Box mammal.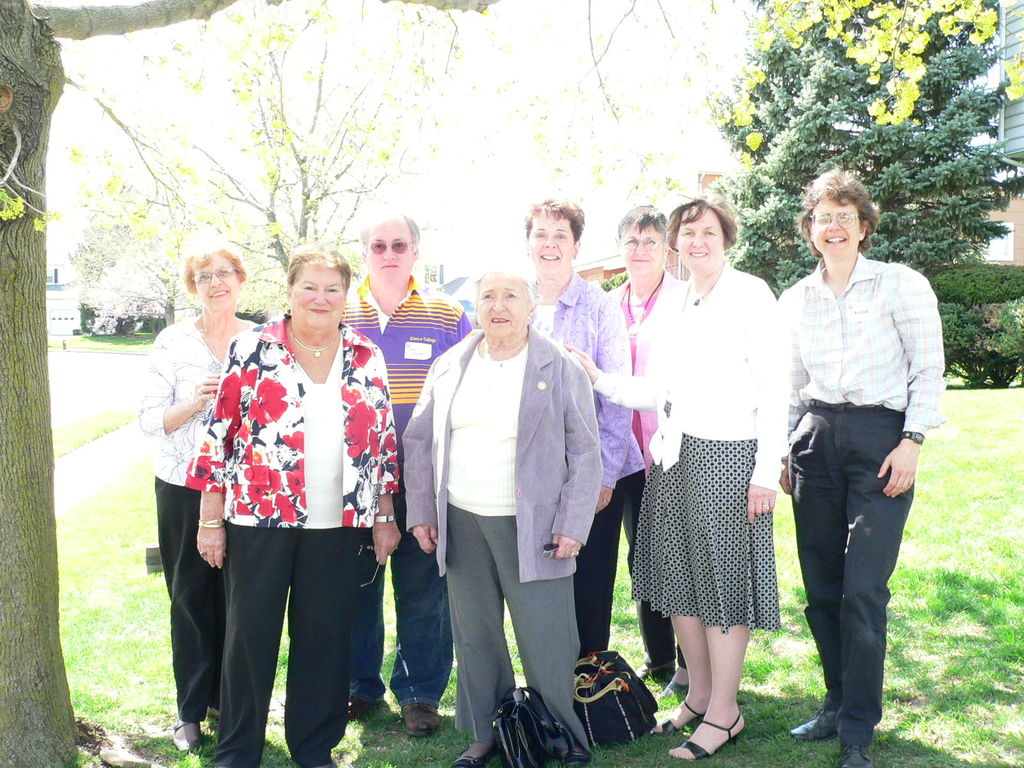
left=529, top=192, right=644, bottom=662.
